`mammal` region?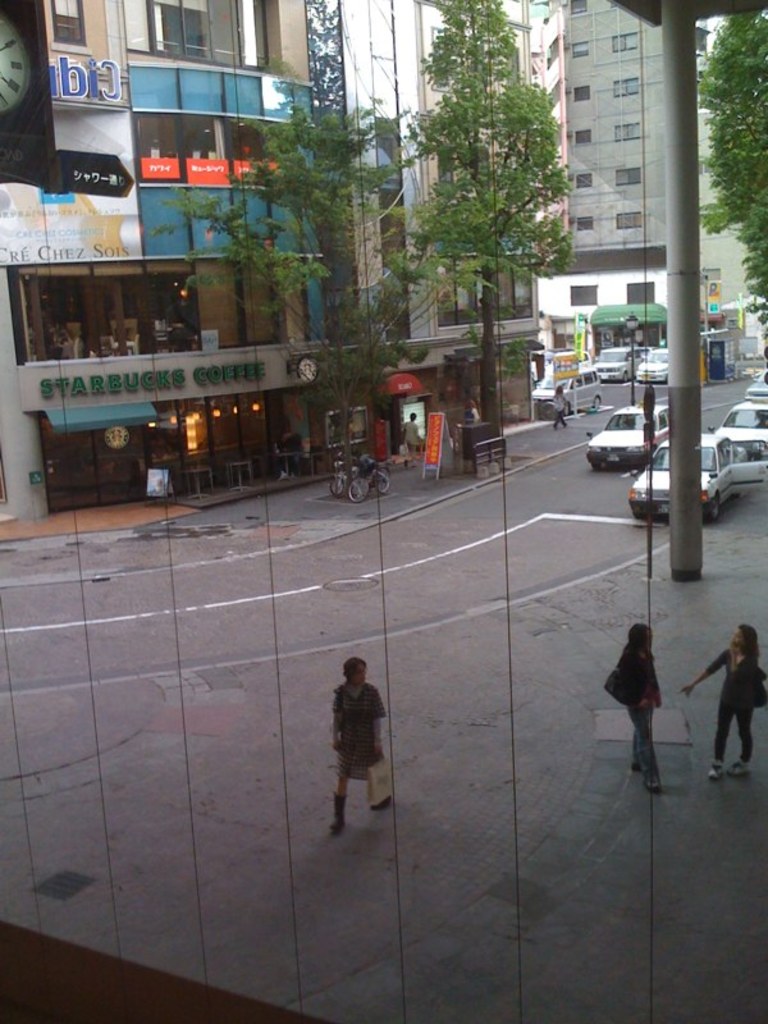
bbox=(677, 628, 762, 780)
